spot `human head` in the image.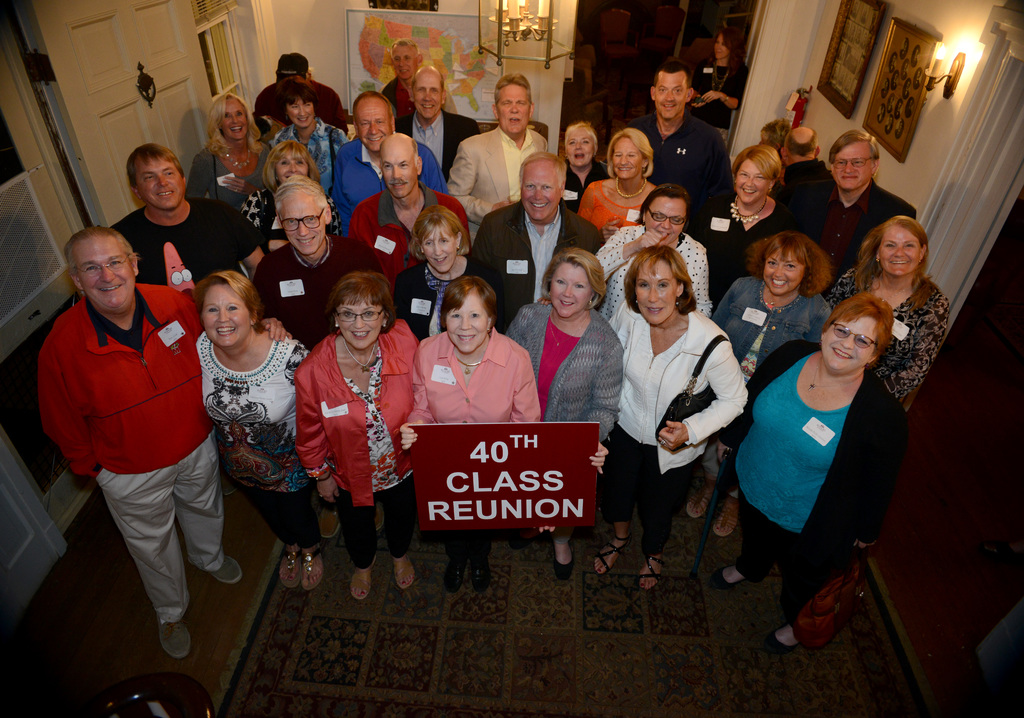
`human head` found at Rect(54, 220, 131, 309).
